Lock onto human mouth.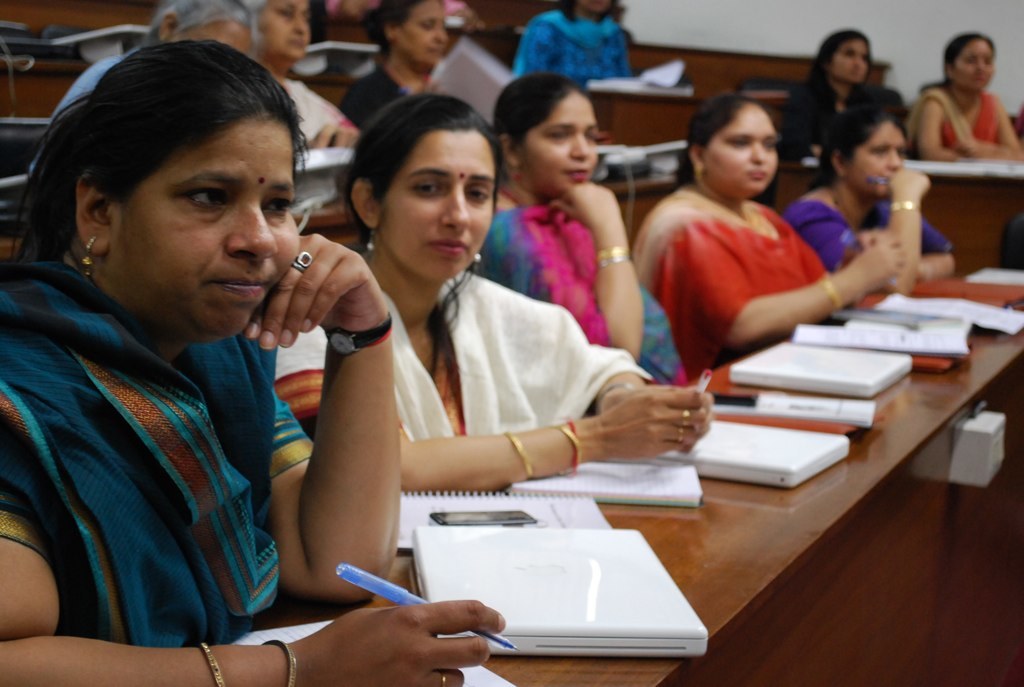
Locked: locate(559, 165, 589, 186).
